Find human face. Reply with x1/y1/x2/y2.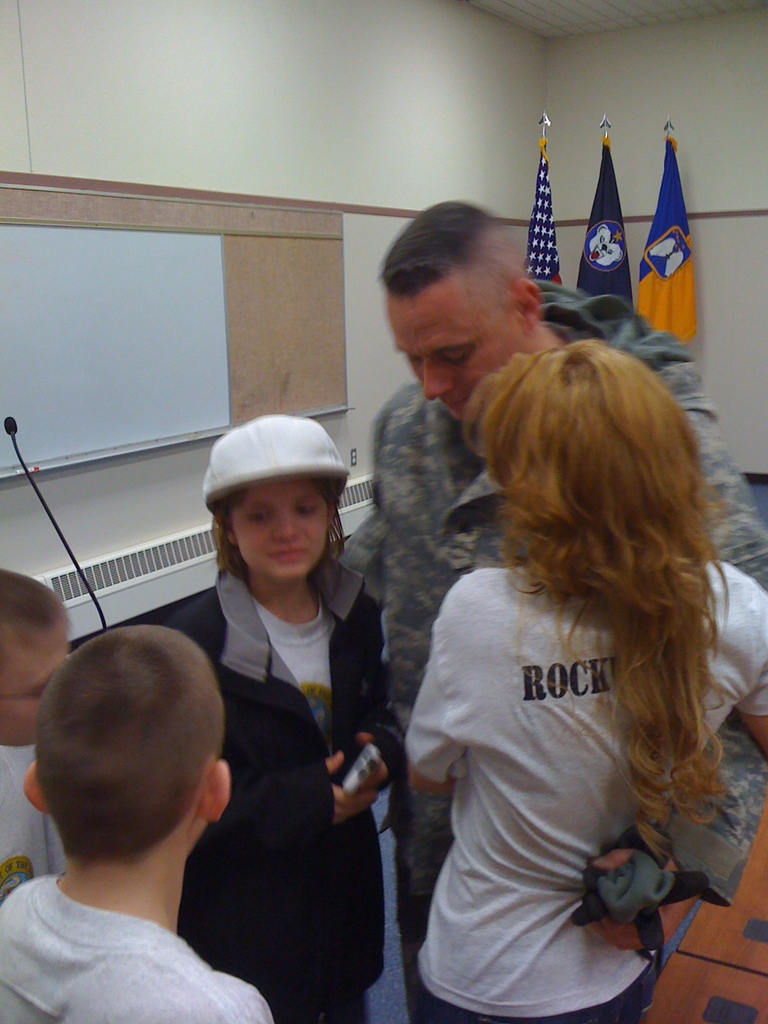
232/476/330/588.
